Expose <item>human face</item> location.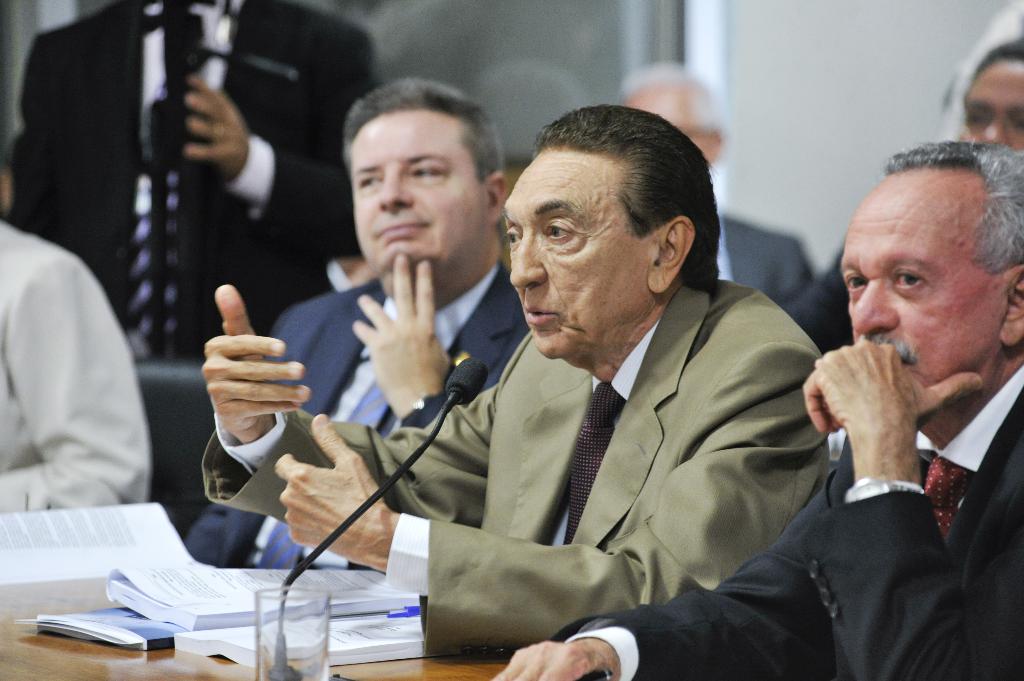
Exposed at detection(621, 90, 688, 137).
